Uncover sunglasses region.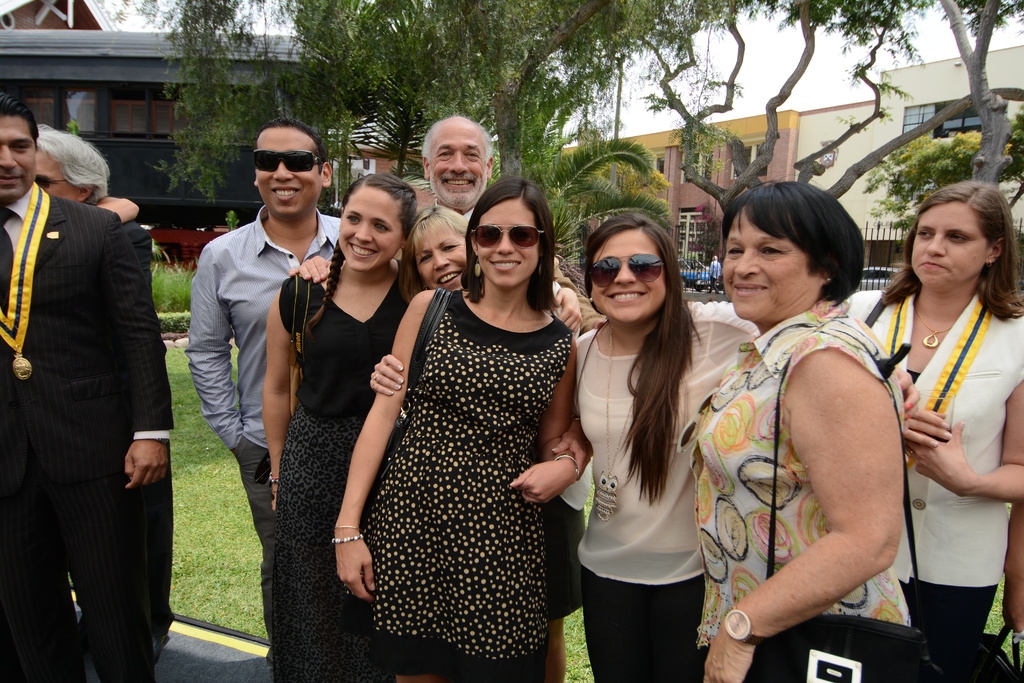
Uncovered: [x1=248, y1=151, x2=324, y2=174].
